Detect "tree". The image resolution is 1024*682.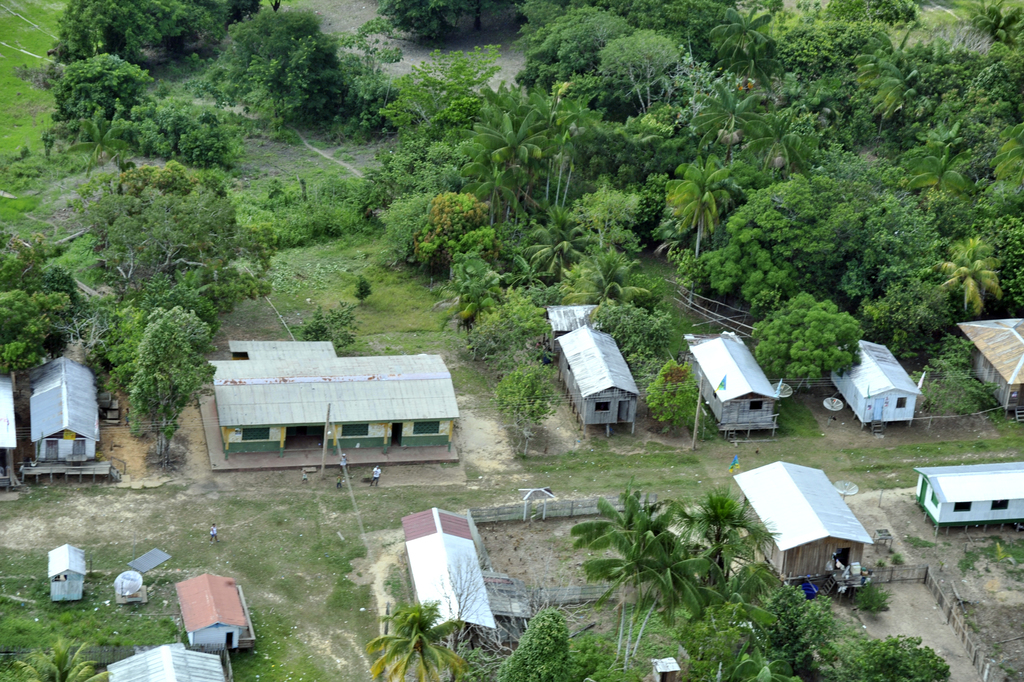
348/13/410/103.
